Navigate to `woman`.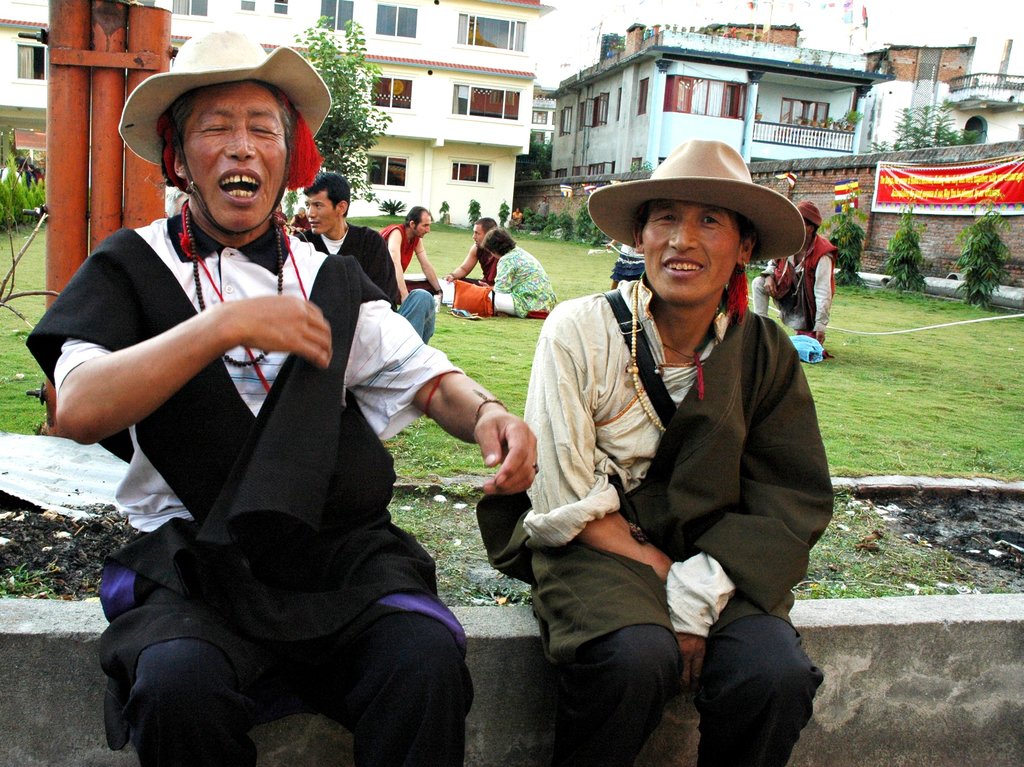
Navigation target: 25 163 41 185.
